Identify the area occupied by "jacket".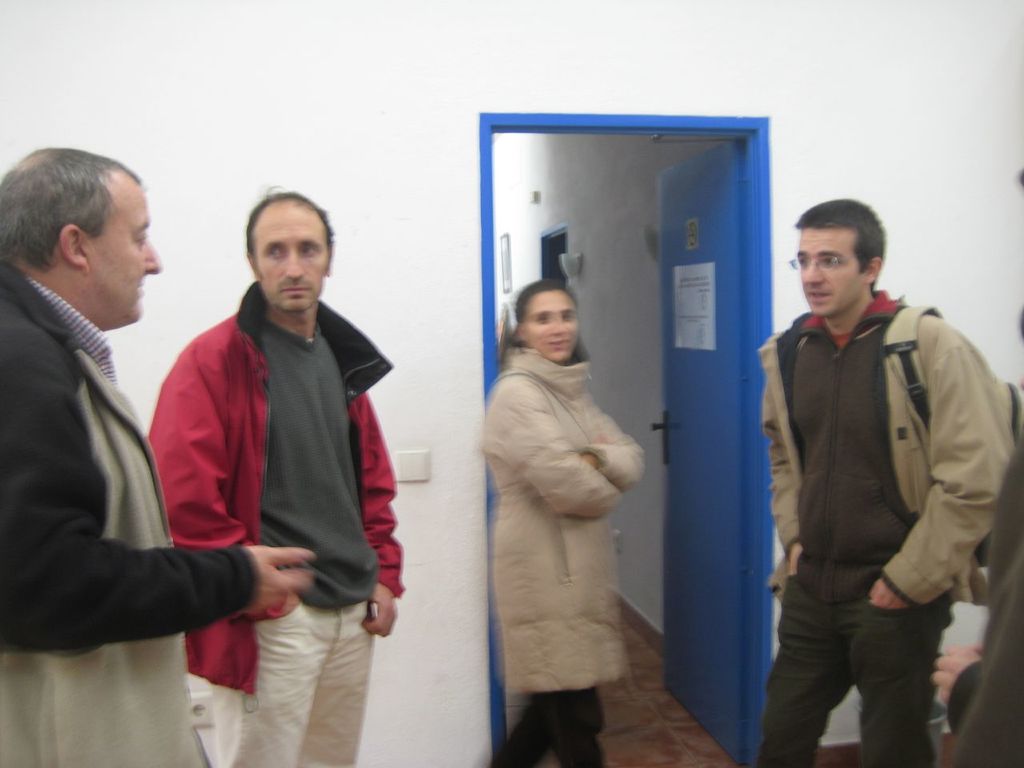
Area: box=[143, 277, 409, 698].
